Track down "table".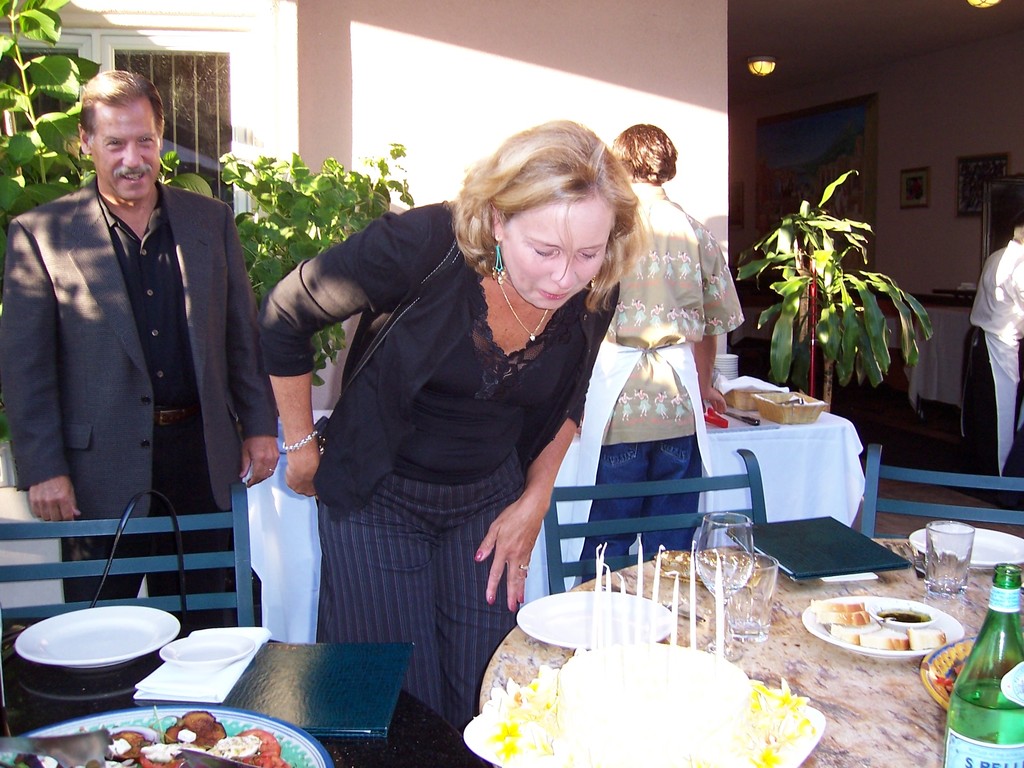
Tracked to x1=0 y1=607 x2=491 y2=767.
